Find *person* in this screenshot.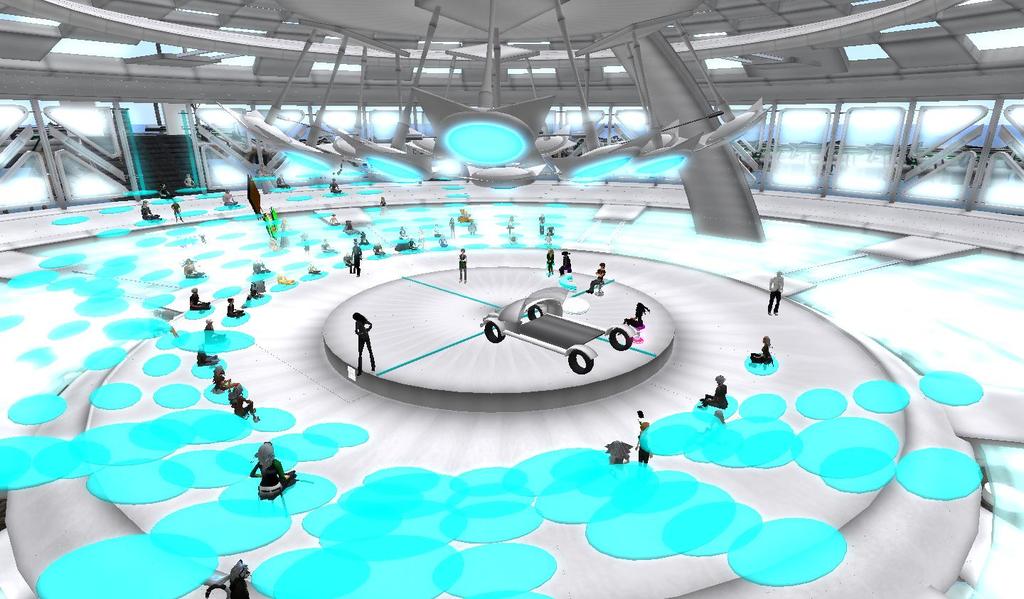
The bounding box for *person* is <box>252,256,268,273</box>.
